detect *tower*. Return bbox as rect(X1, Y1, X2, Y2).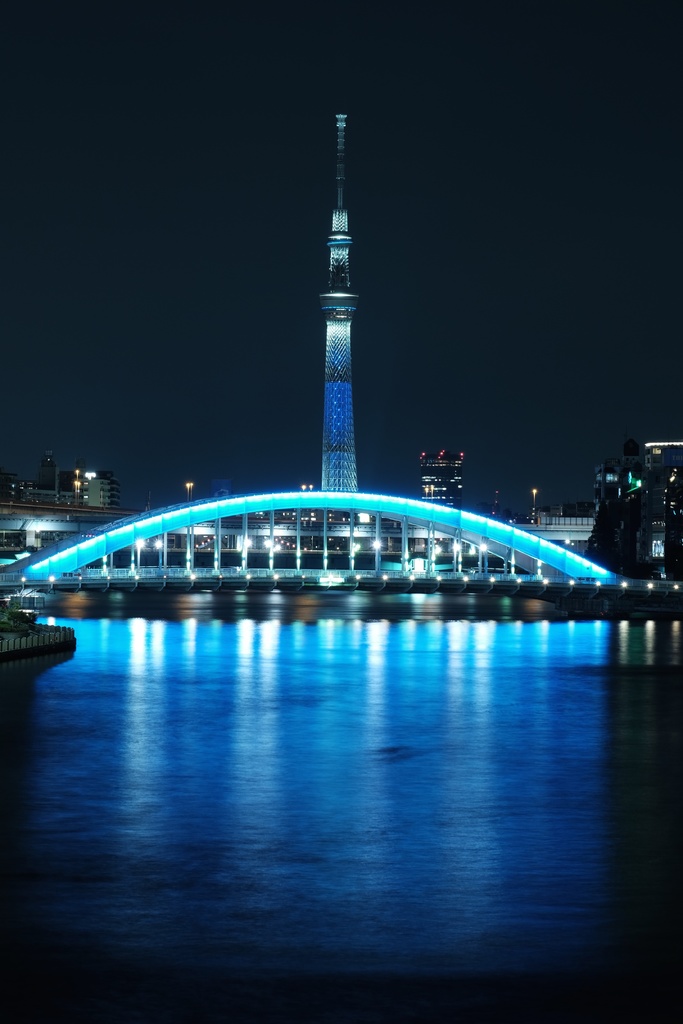
rect(277, 99, 404, 493).
